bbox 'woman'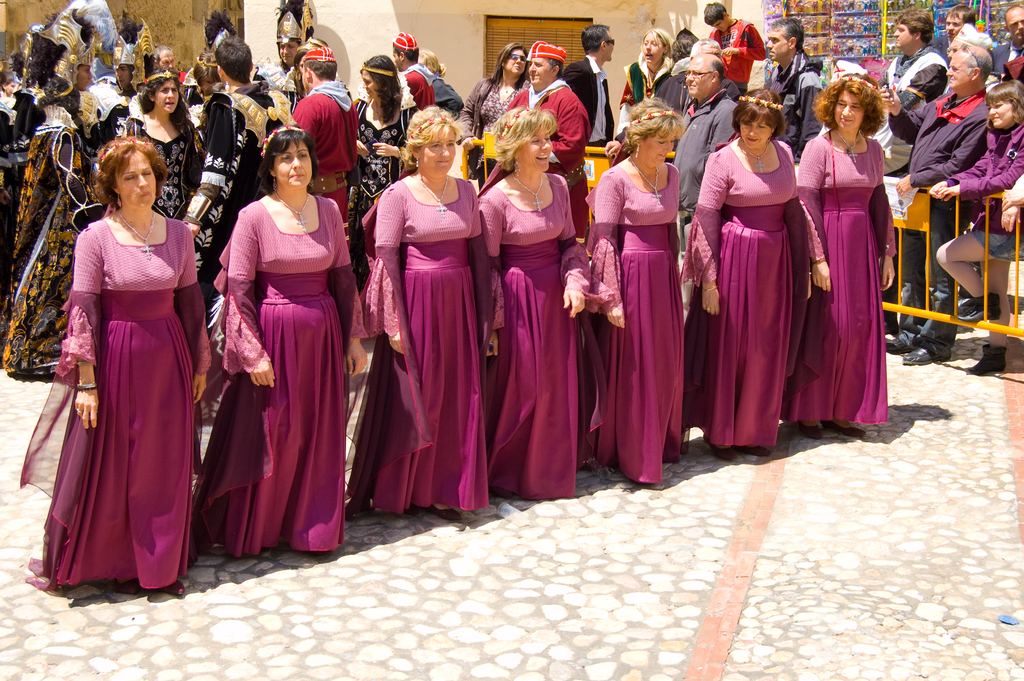
[x1=109, y1=67, x2=207, y2=284]
